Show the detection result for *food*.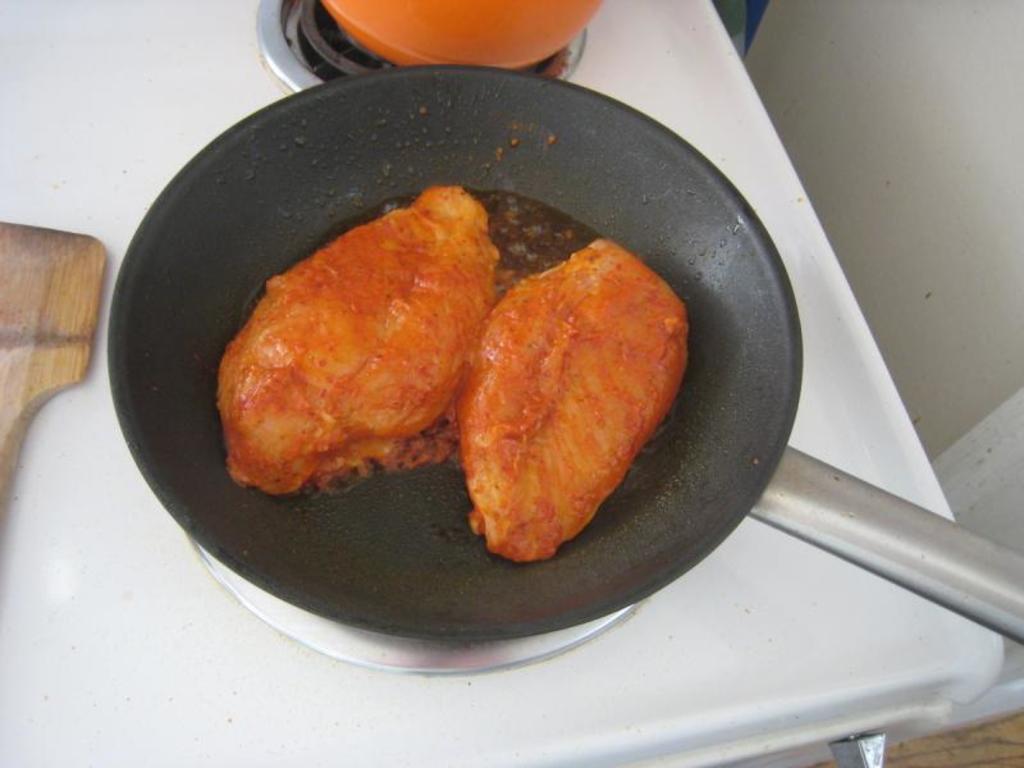
rect(218, 186, 508, 489).
